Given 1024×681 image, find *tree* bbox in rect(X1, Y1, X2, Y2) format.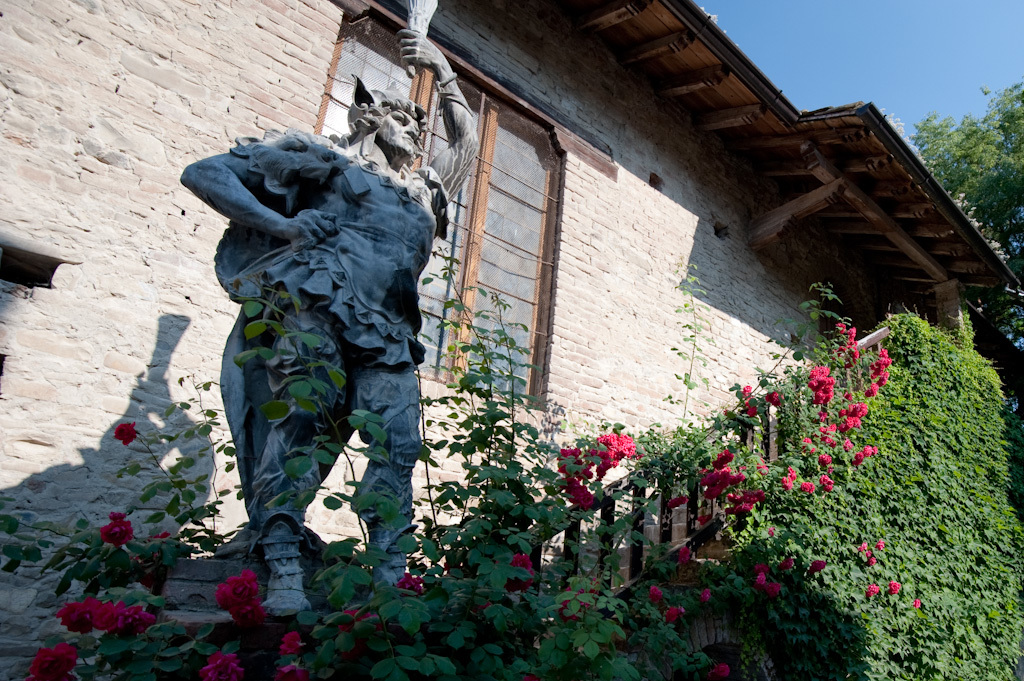
rect(910, 83, 1023, 428).
